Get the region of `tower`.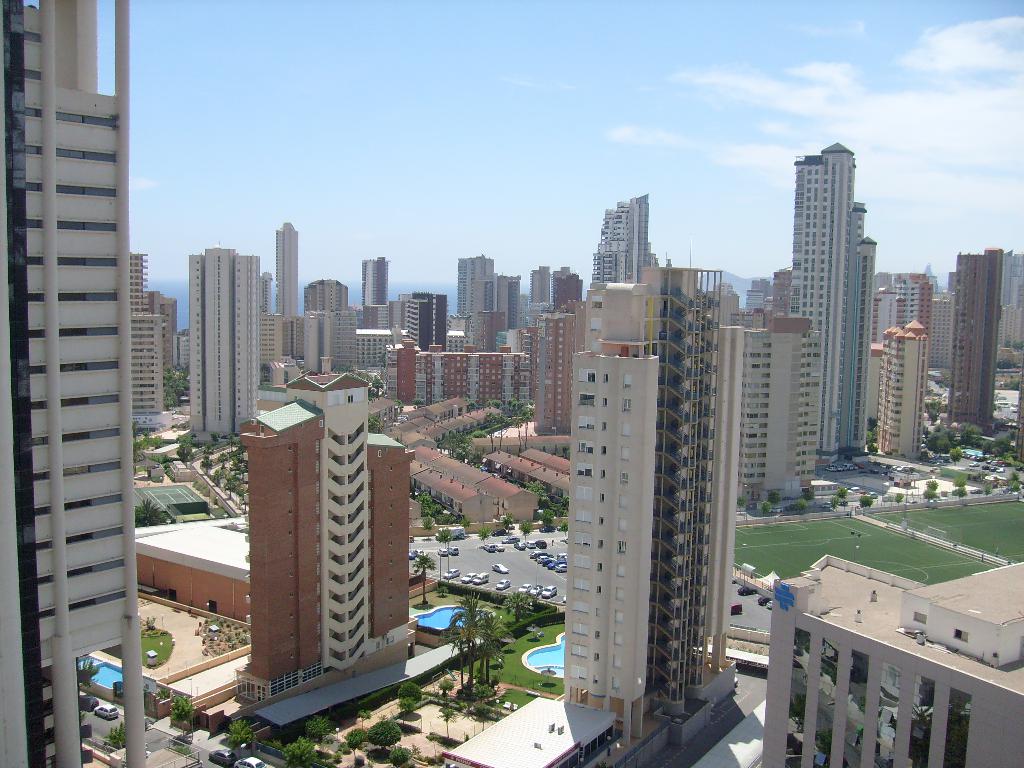
403/291/444/349.
